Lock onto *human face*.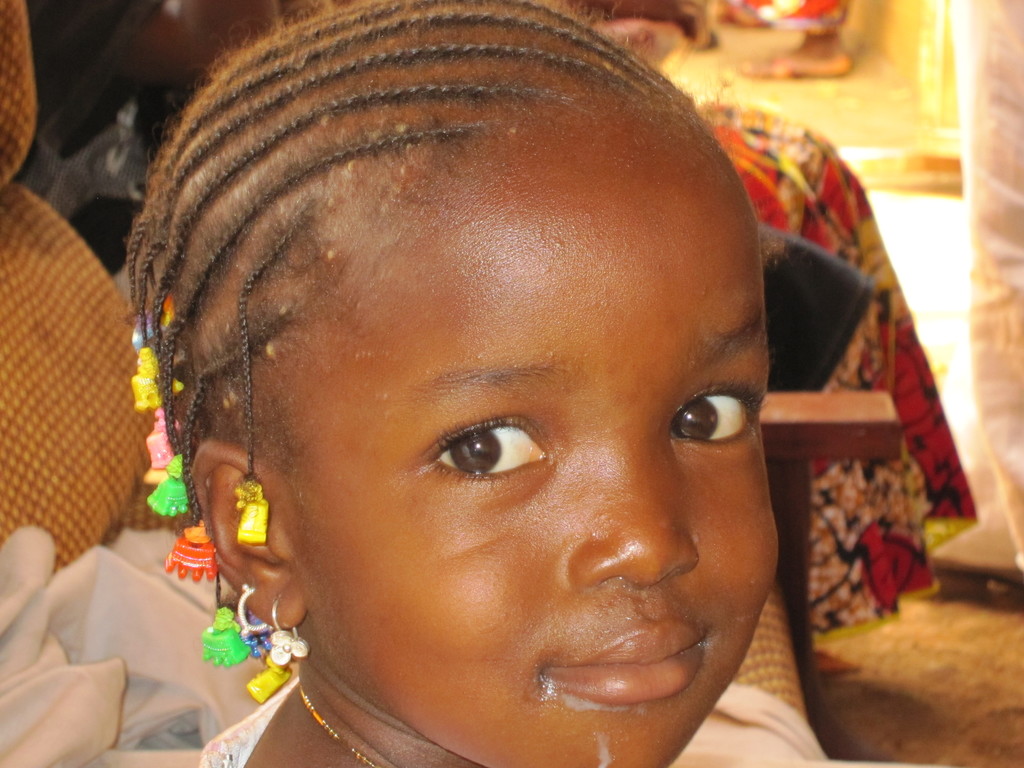
Locked: Rect(304, 182, 781, 767).
